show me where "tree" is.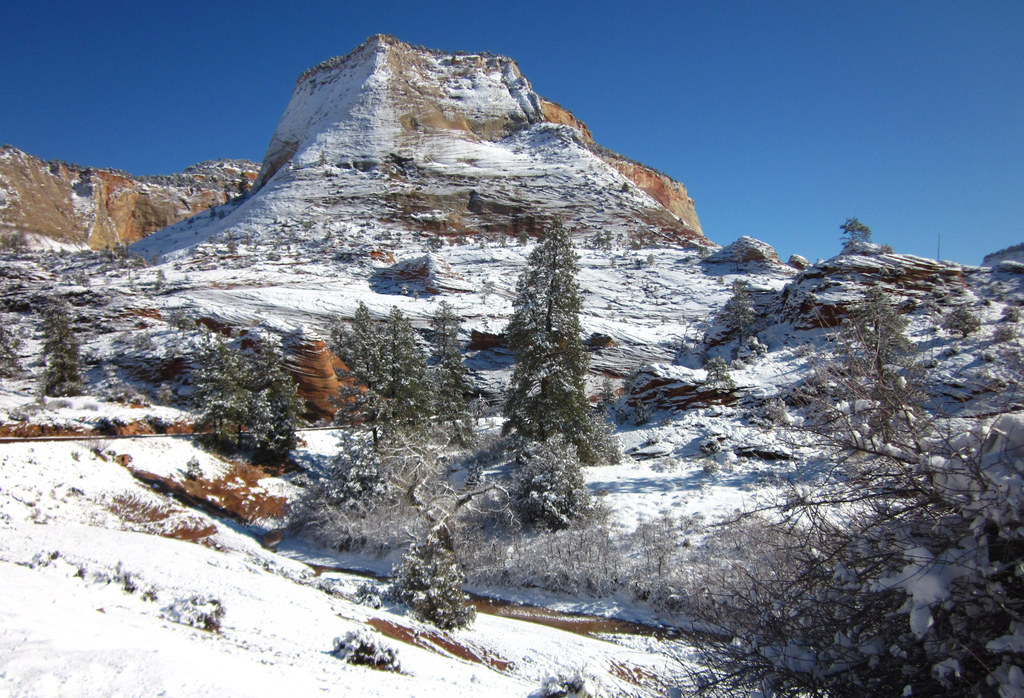
"tree" is at (852, 278, 929, 467).
